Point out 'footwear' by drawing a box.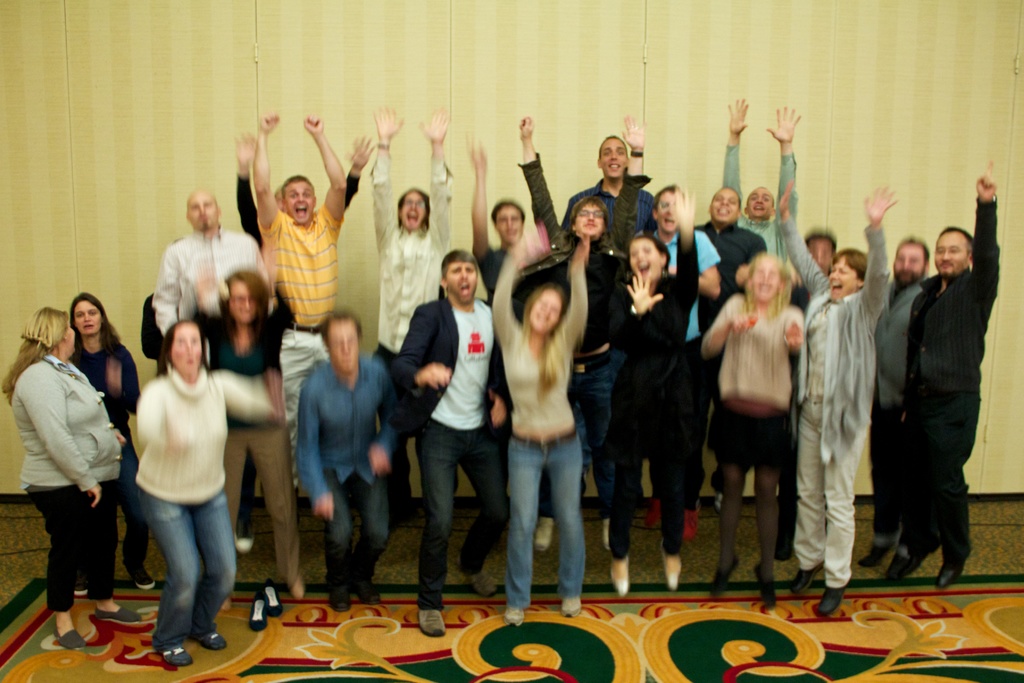
(415,609,447,636).
